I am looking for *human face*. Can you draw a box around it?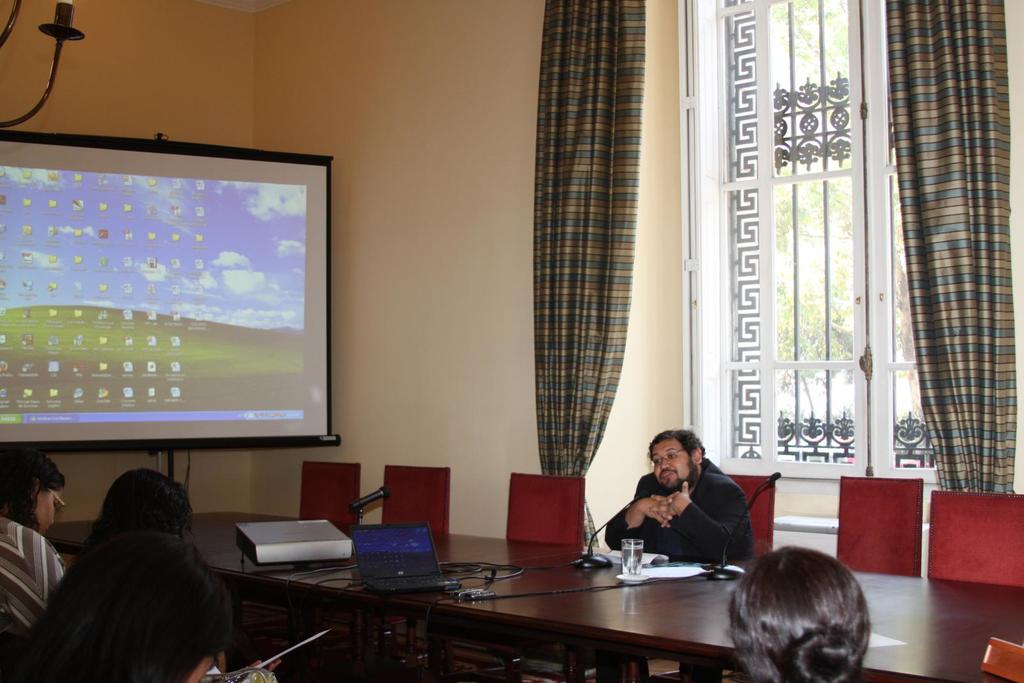
Sure, the bounding box is (x1=36, y1=487, x2=58, y2=528).
